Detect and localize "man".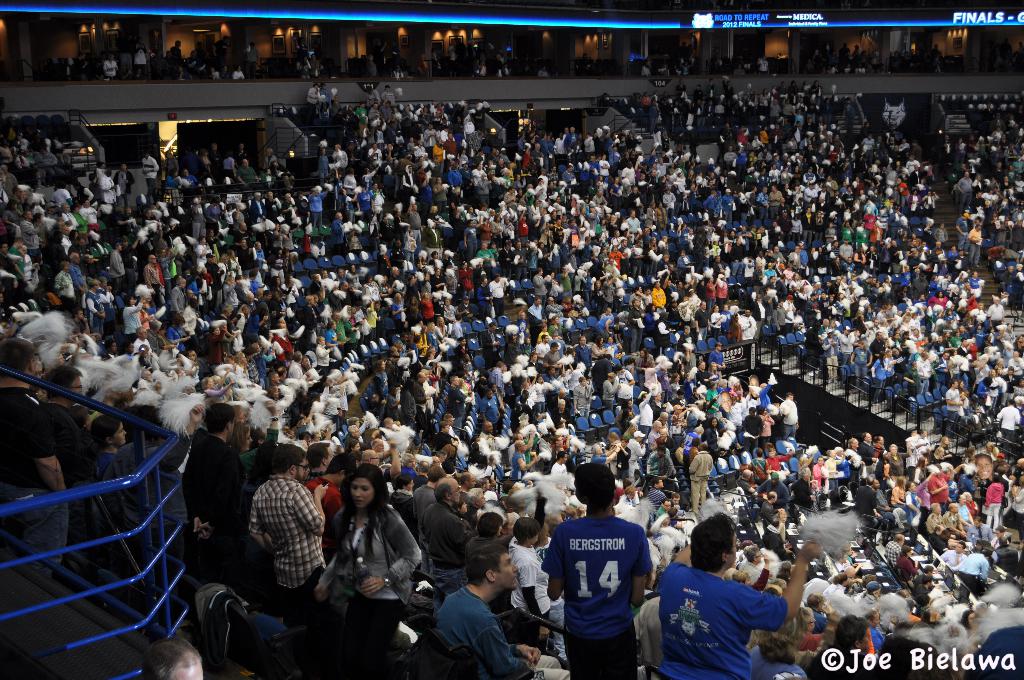
Localized at (x1=616, y1=437, x2=631, y2=478).
